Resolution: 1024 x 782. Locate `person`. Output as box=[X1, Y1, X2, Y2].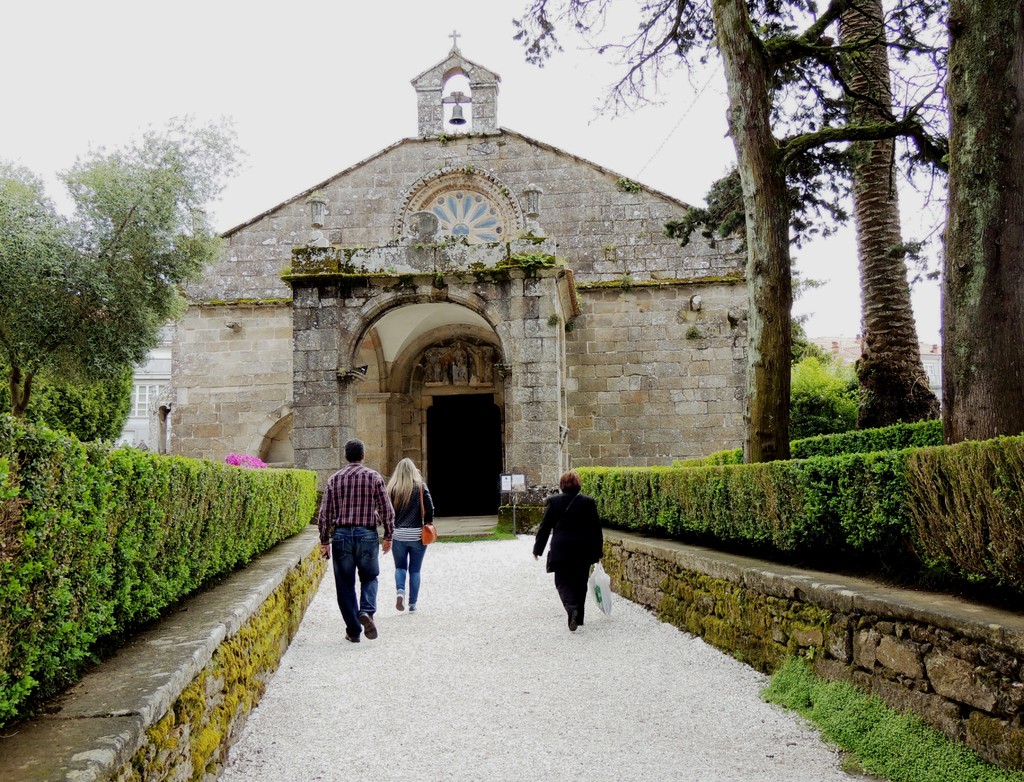
box=[522, 475, 614, 633].
